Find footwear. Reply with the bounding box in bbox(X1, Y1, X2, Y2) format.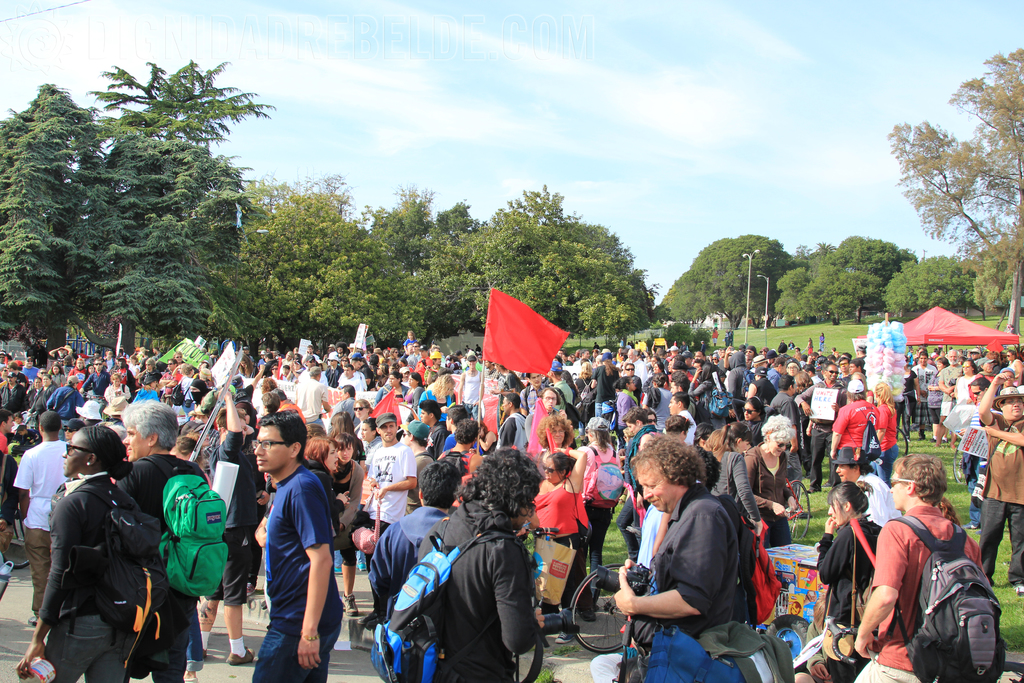
bbox(223, 645, 255, 667).
